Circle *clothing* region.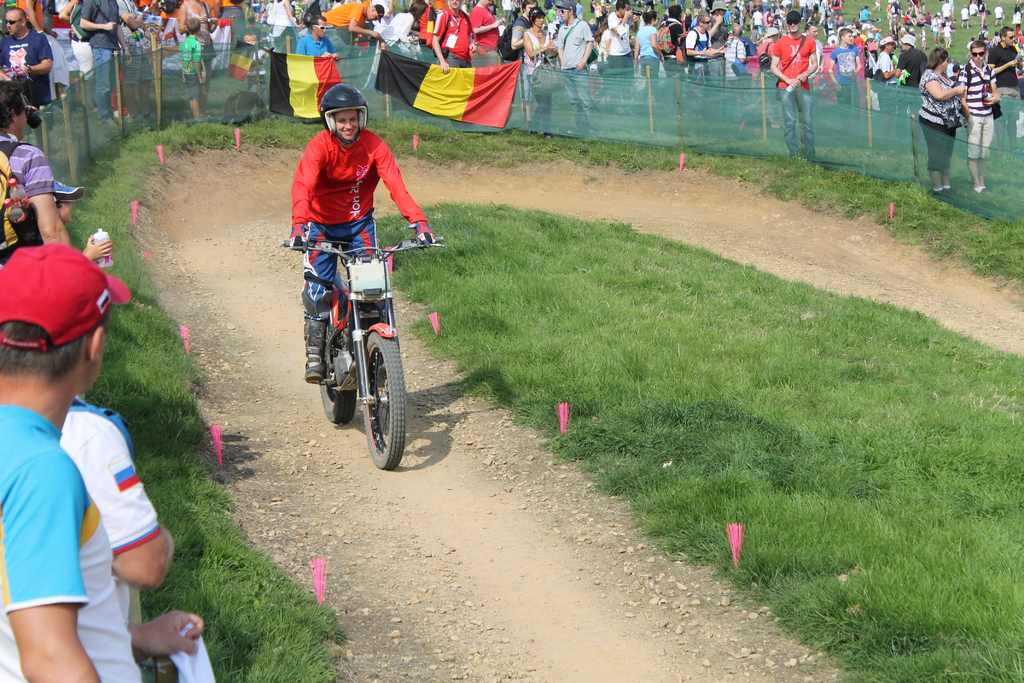
Region: l=467, t=6, r=502, b=65.
